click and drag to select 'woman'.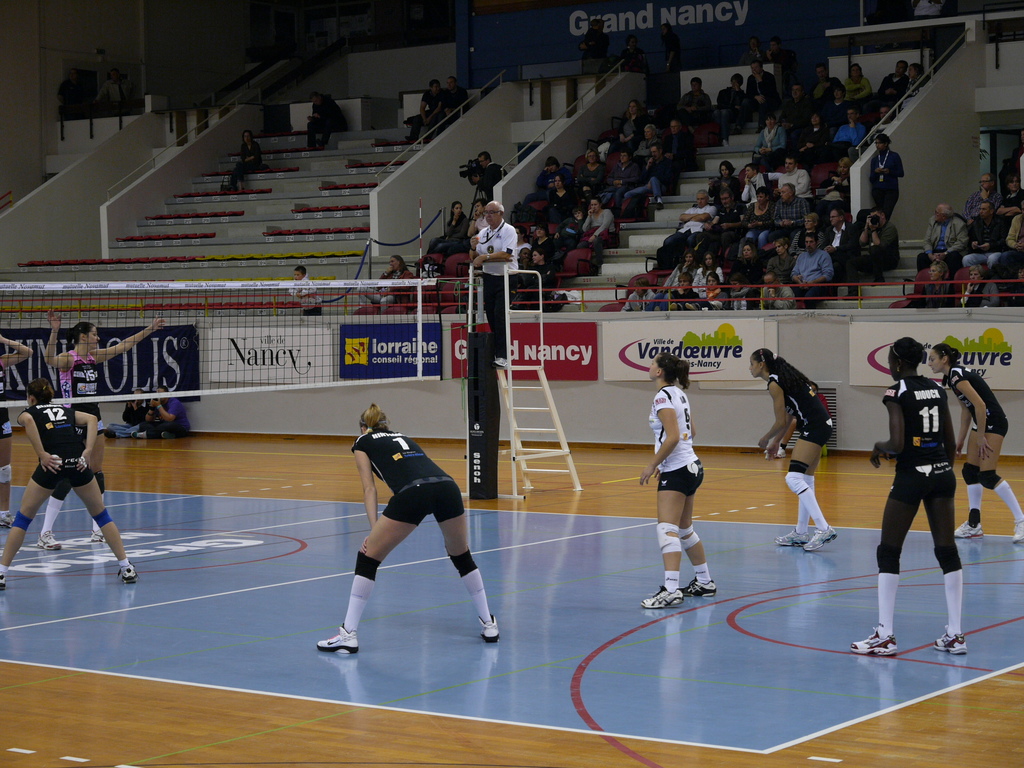
Selection: [left=843, top=62, right=870, bottom=116].
